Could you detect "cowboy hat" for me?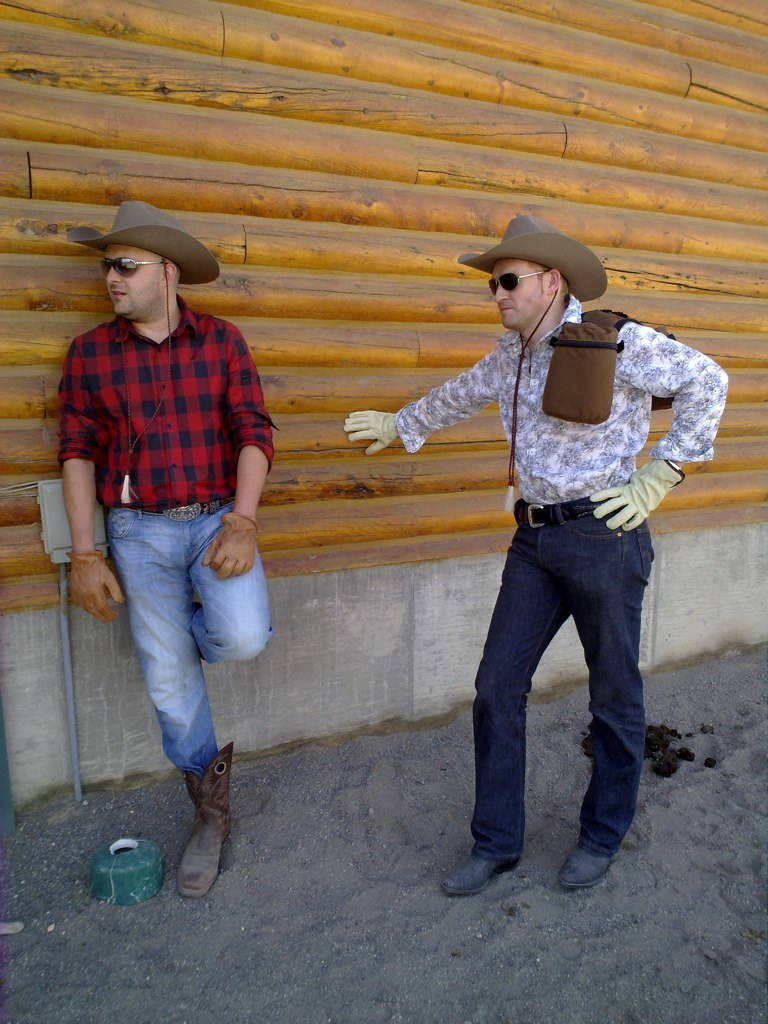
Detection result: (x1=67, y1=198, x2=224, y2=507).
